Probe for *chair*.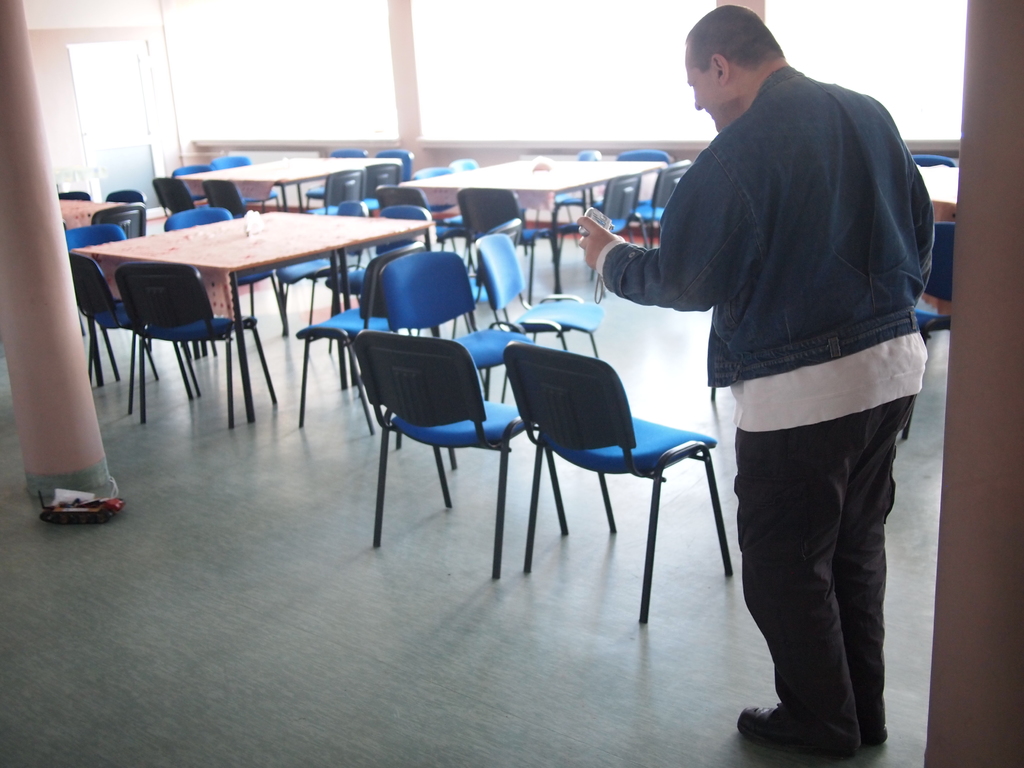
Probe result: x1=200 y1=177 x2=247 y2=214.
